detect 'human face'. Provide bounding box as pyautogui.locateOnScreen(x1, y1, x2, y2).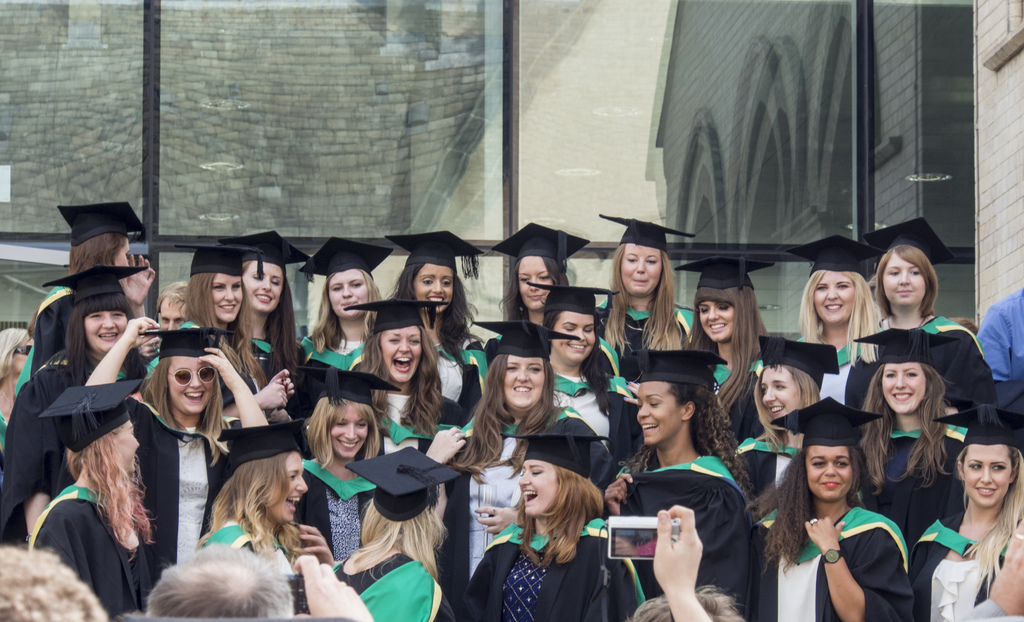
pyautogui.locateOnScreen(812, 272, 853, 323).
